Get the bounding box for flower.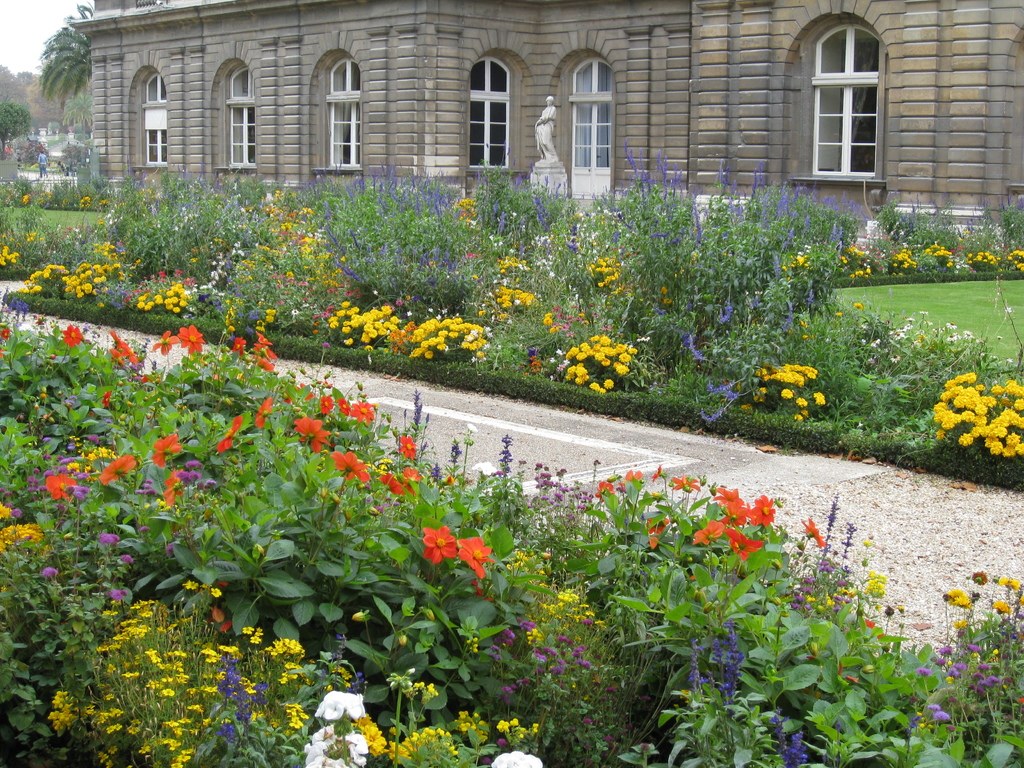
l=332, t=399, r=352, b=416.
